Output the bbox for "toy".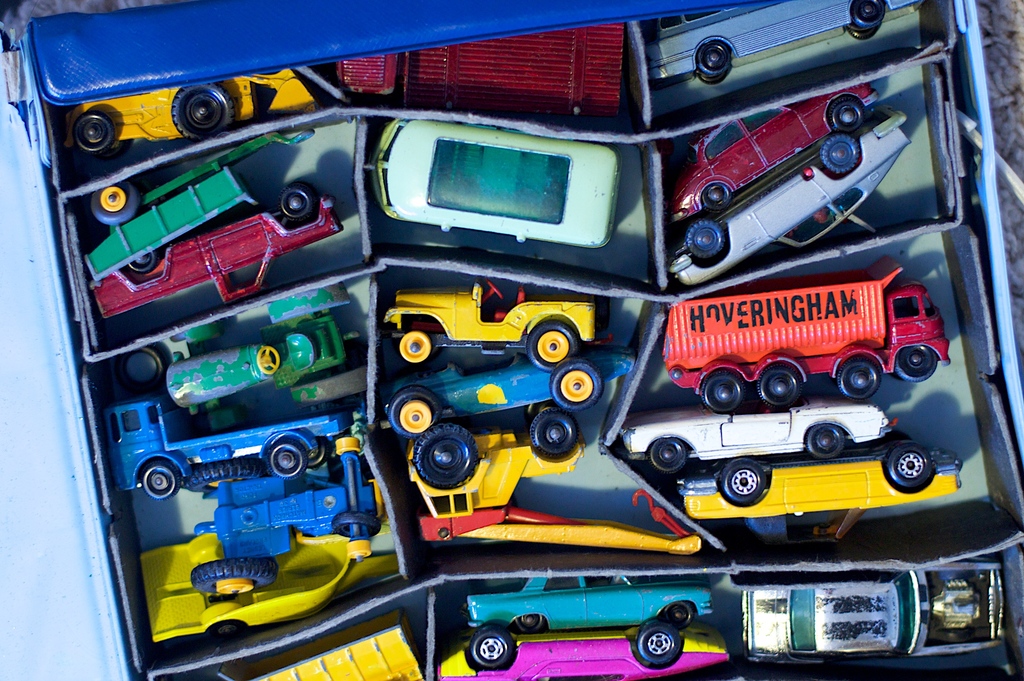
region(436, 627, 724, 680).
